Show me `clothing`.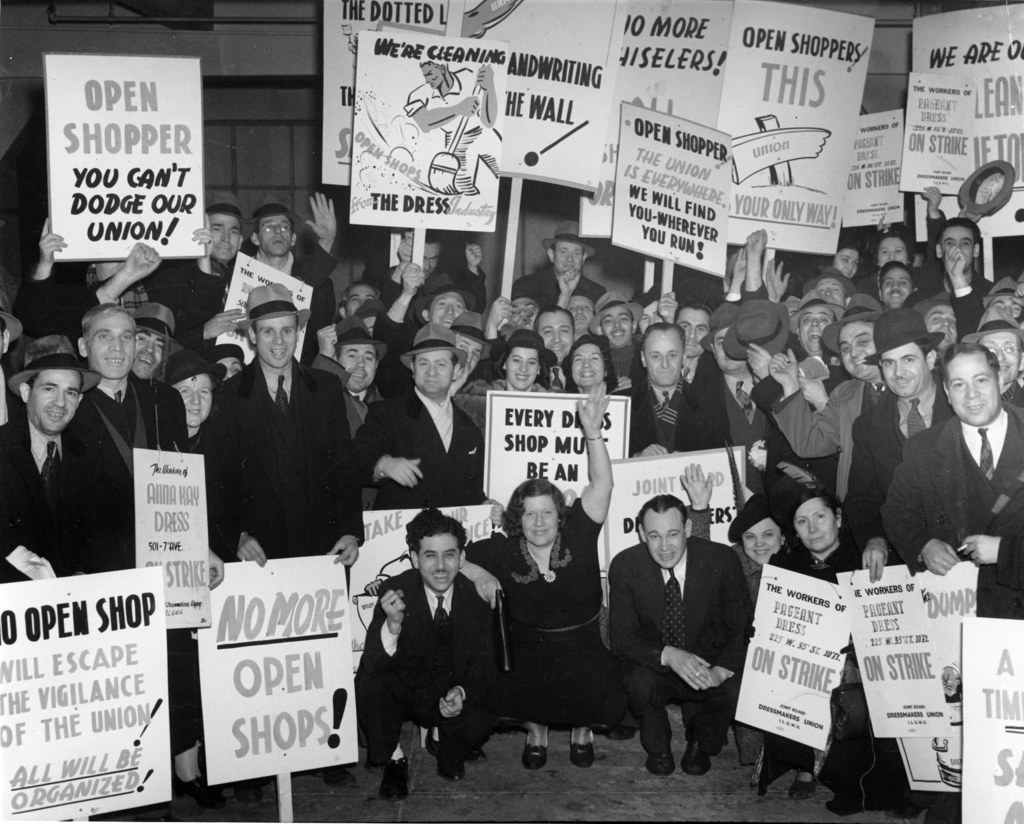
`clothing` is here: [610, 534, 750, 745].
